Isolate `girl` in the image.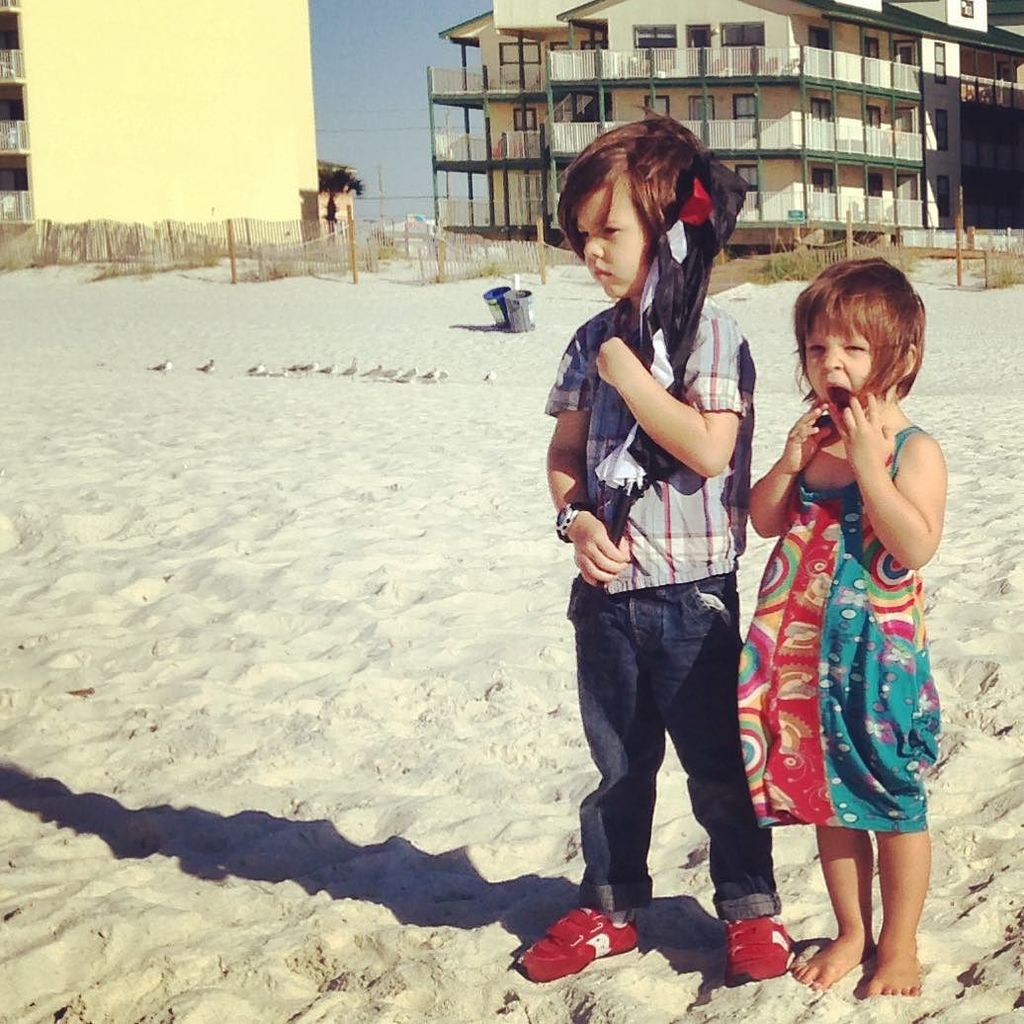
Isolated region: <region>744, 260, 941, 991</region>.
